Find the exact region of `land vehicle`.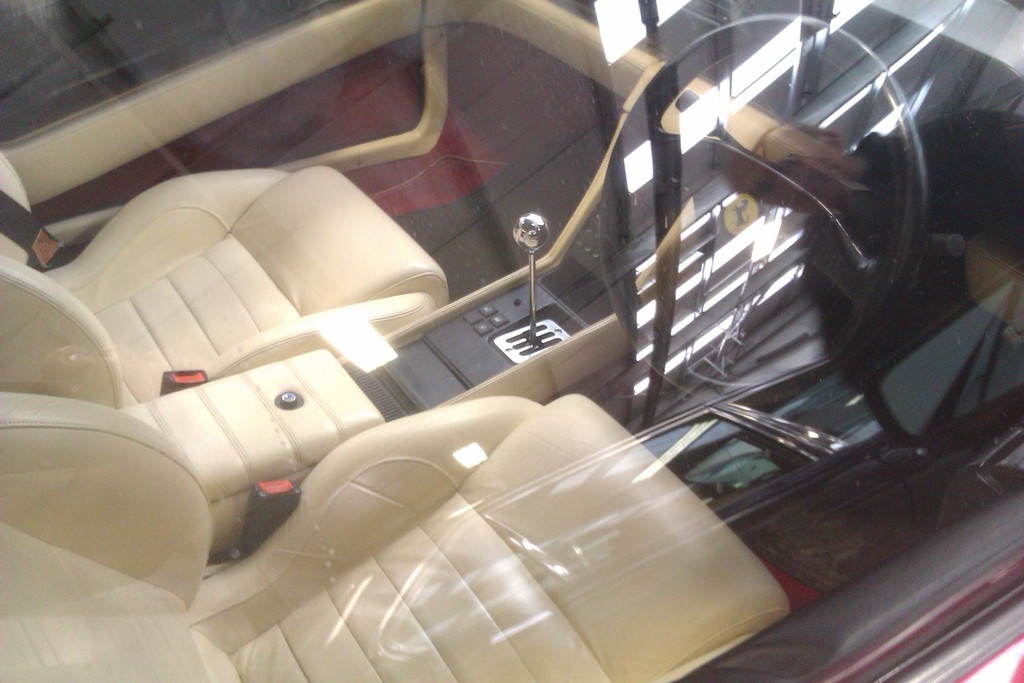
Exact region: pyautogui.locateOnScreen(0, 13, 1023, 657).
